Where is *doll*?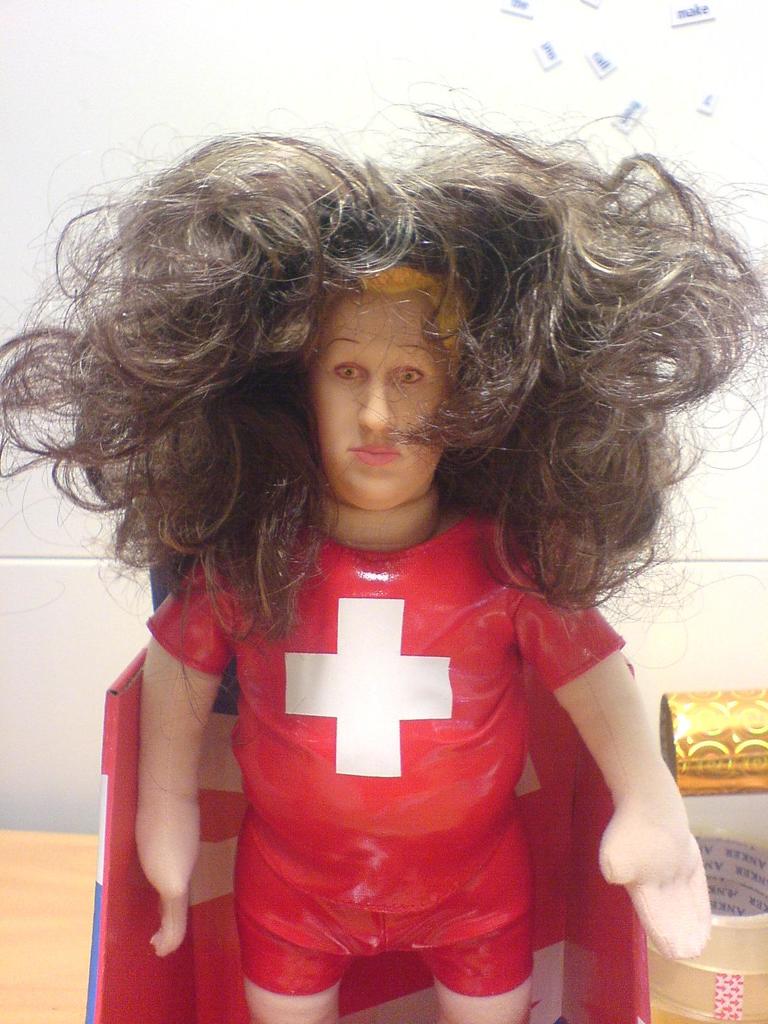
BBox(52, 124, 733, 1022).
